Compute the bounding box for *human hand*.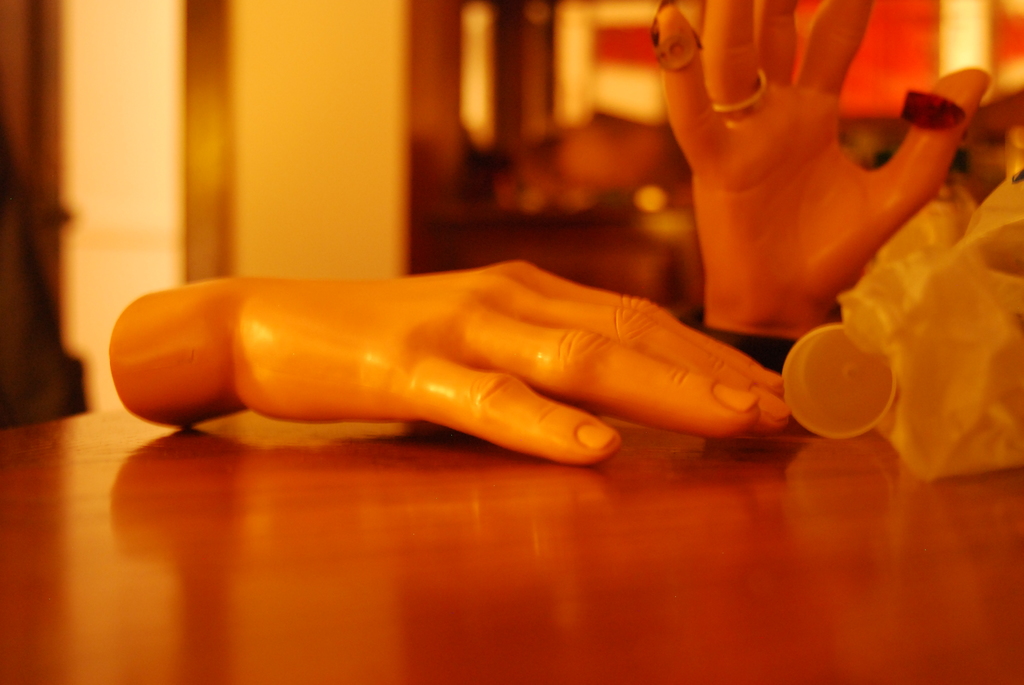
<region>653, 0, 993, 340</region>.
